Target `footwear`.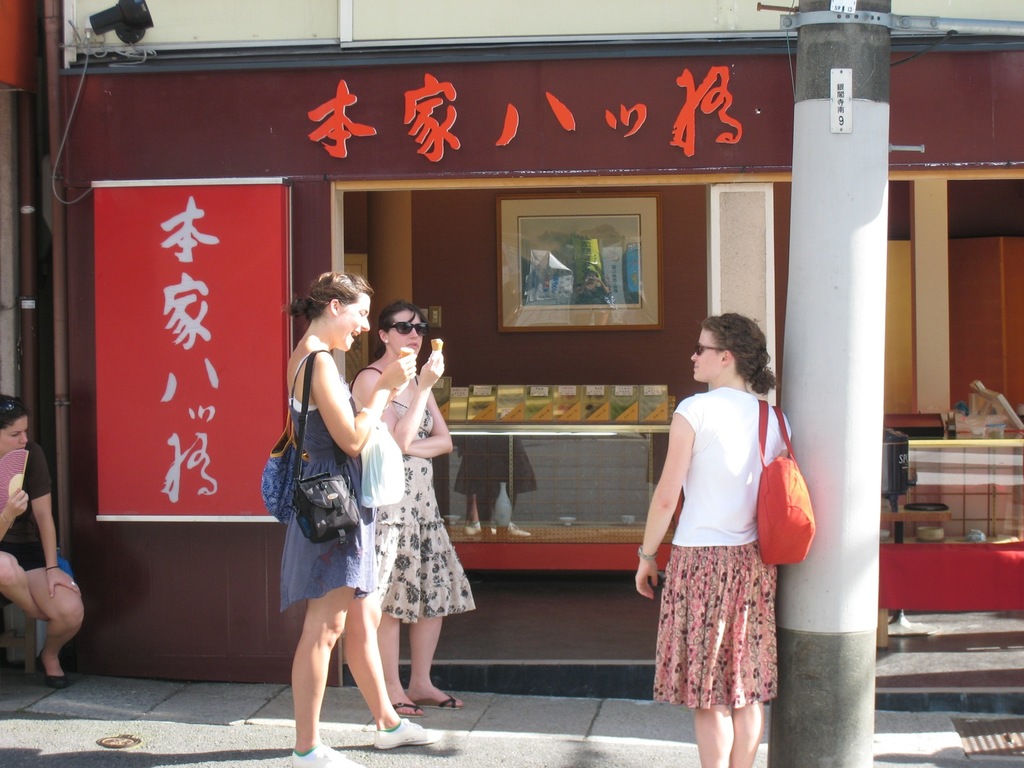
Target region: [368,719,429,754].
